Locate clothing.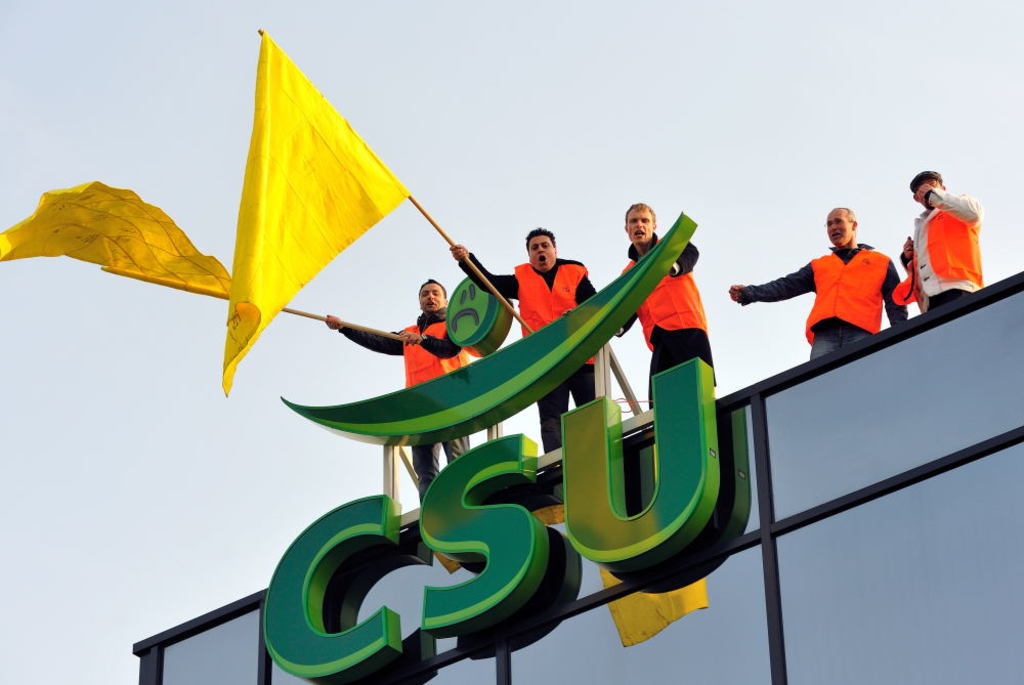
Bounding box: bbox=(516, 264, 585, 367).
